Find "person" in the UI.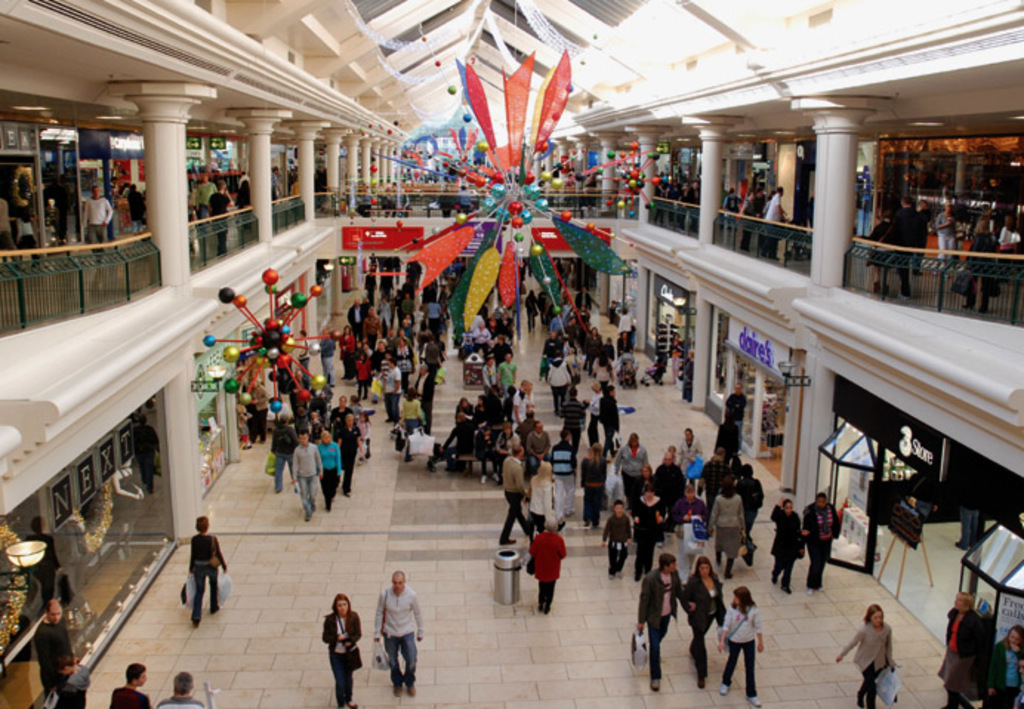
UI element at Rect(987, 628, 1023, 708).
